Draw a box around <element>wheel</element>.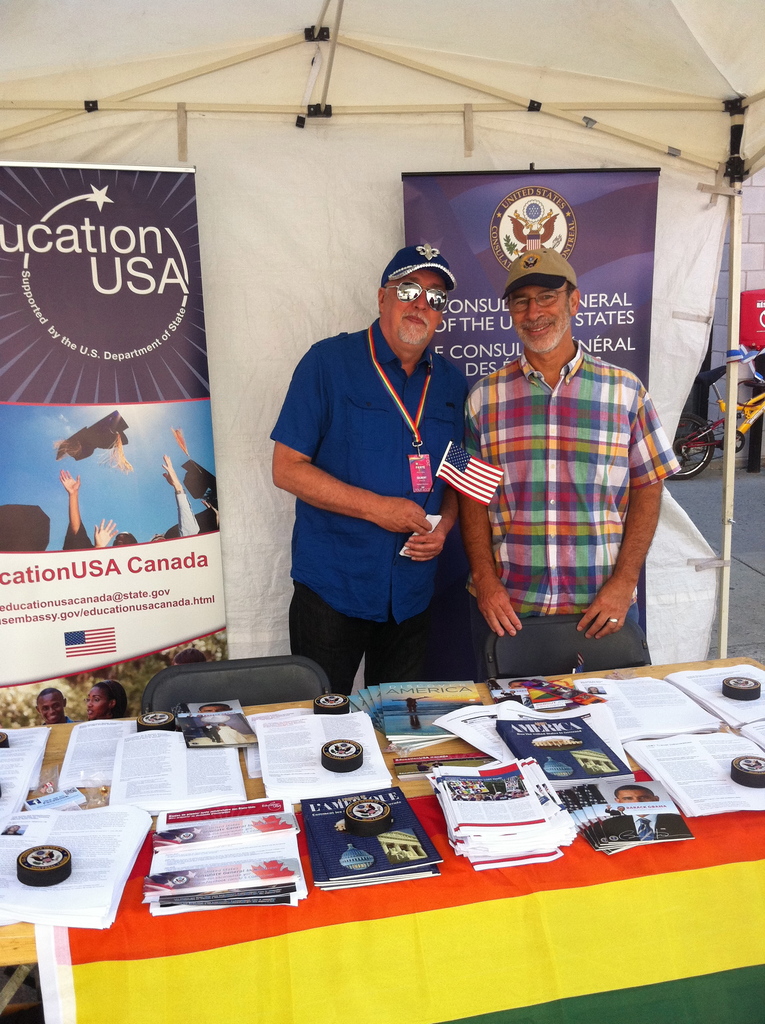
BBox(170, 874, 189, 886).
